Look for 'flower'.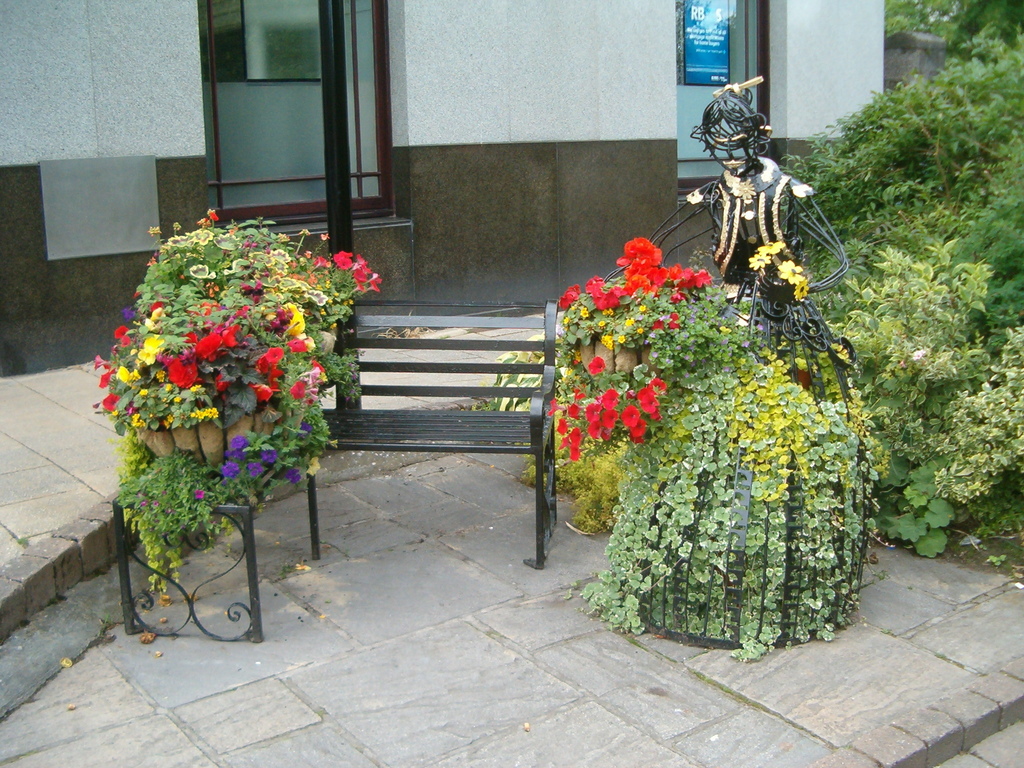
Found: 588, 357, 605, 374.
